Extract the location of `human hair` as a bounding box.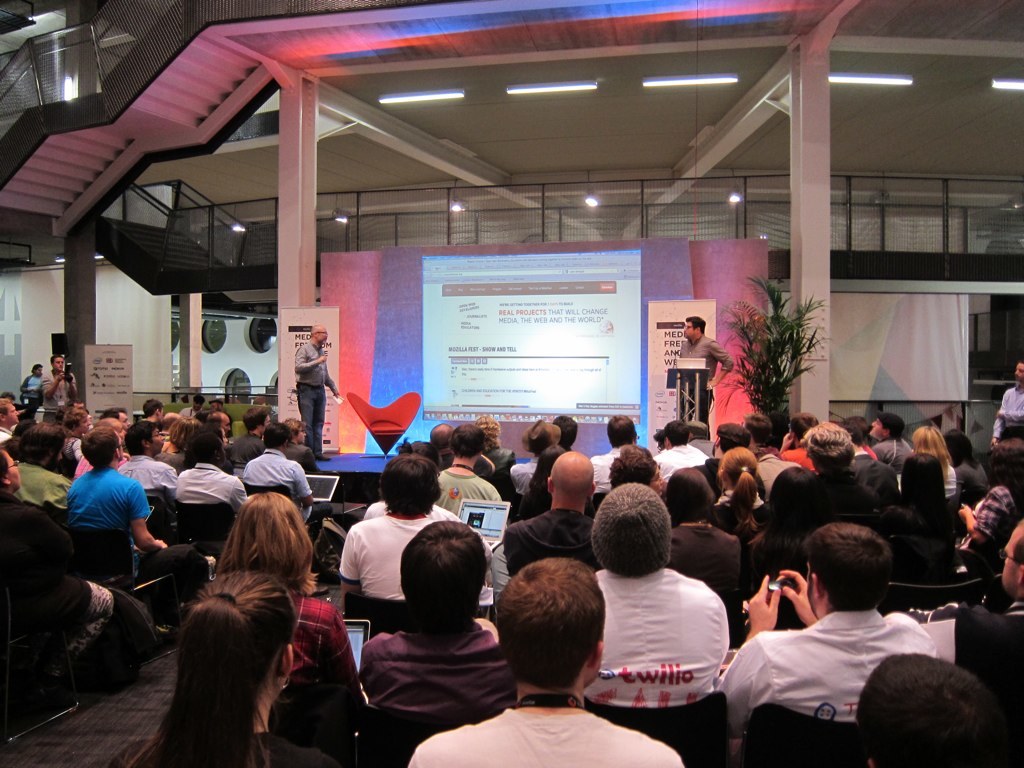
region(749, 410, 776, 449).
